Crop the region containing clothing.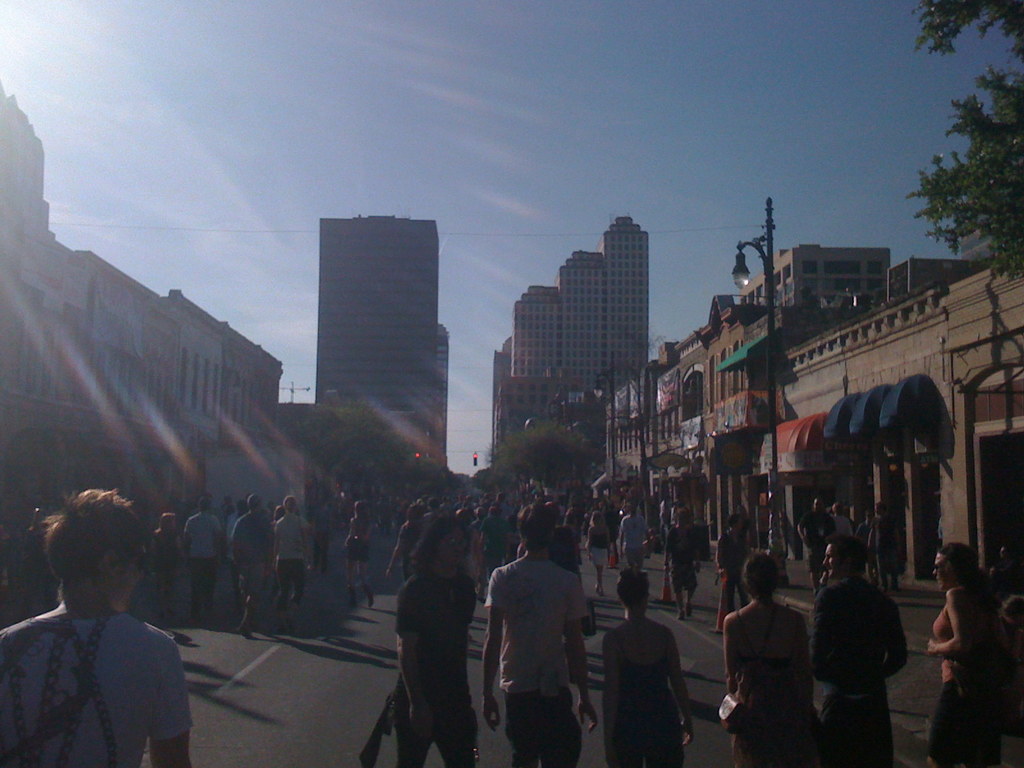
Crop region: rect(833, 518, 854, 536).
